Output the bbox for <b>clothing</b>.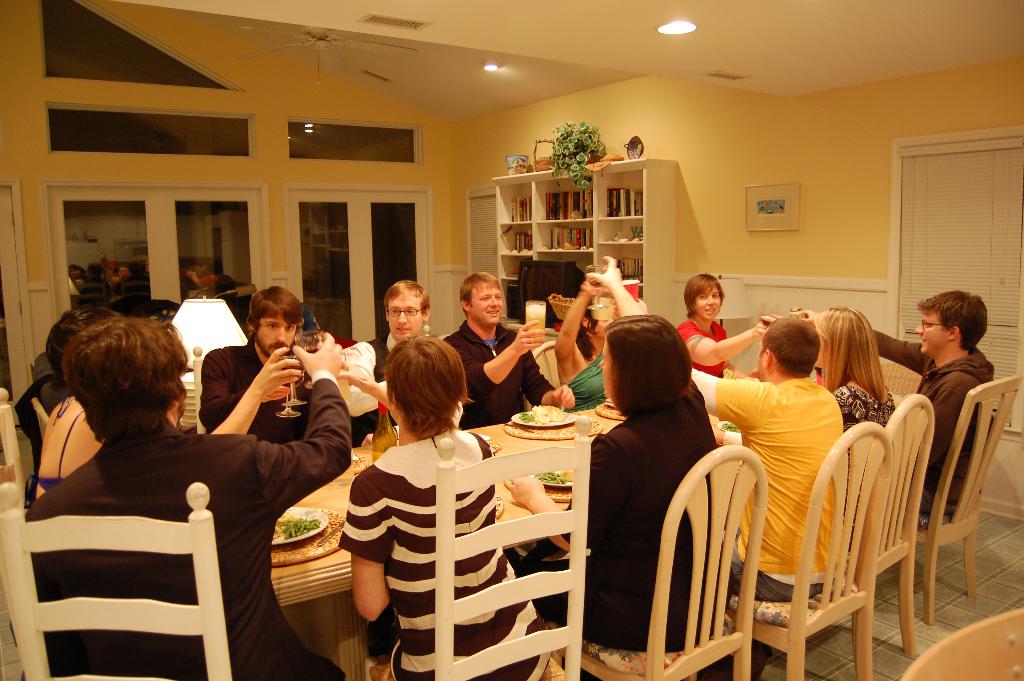
336 427 553 680.
